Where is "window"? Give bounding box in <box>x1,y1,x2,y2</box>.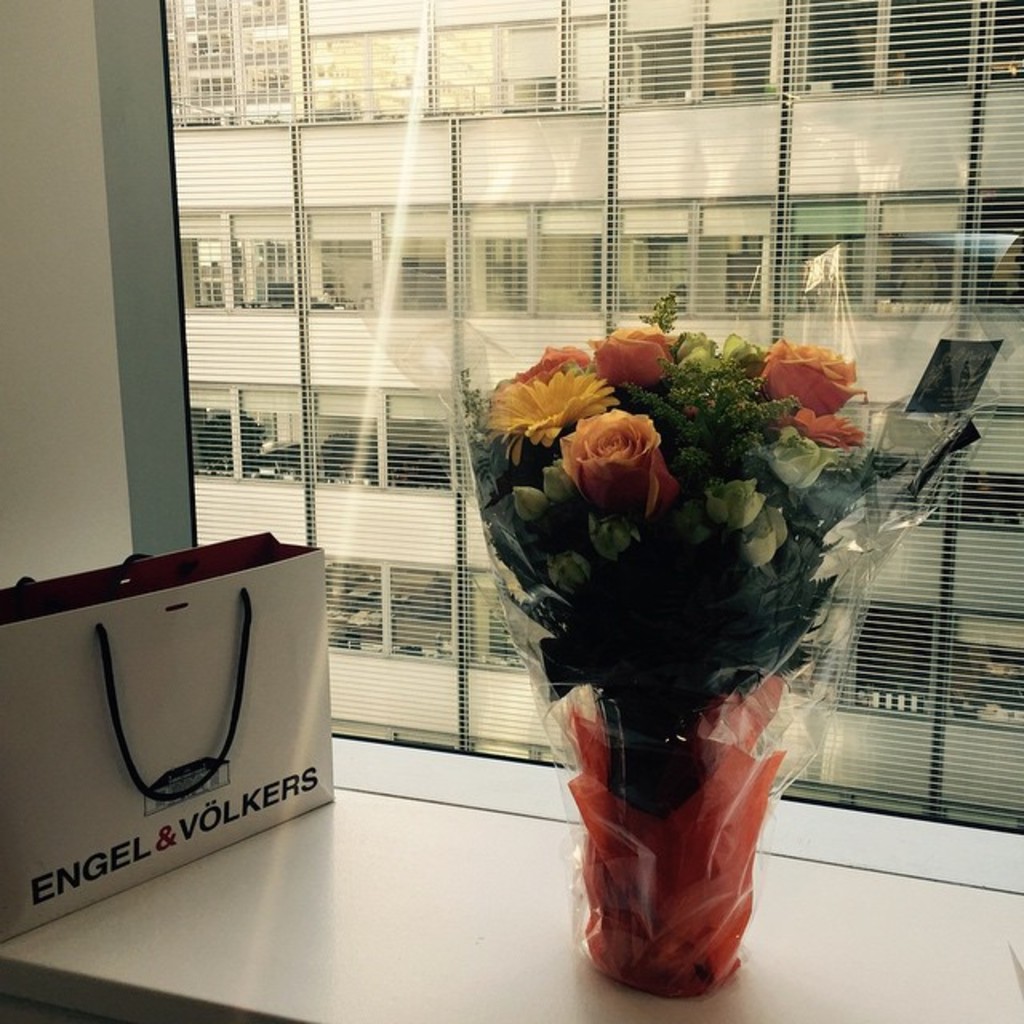
<box>458,205,533,322</box>.
